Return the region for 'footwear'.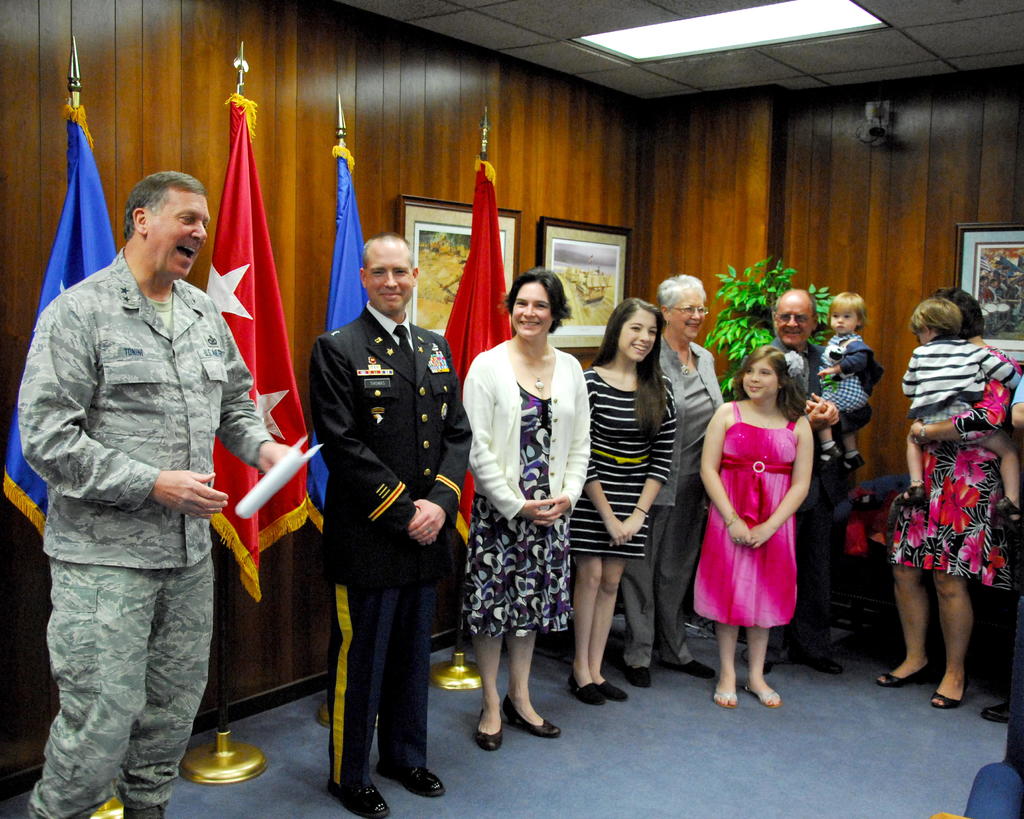
pyautogui.locateOnScreen(328, 779, 392, 818).
